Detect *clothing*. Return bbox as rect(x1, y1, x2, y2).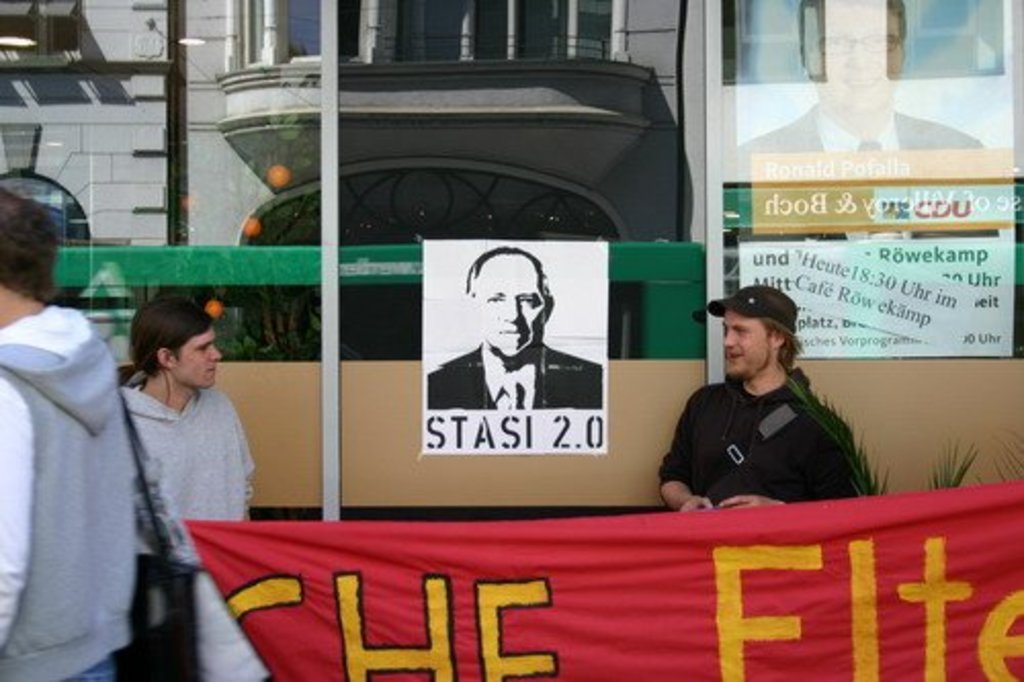
rect(659, 363, 881, 506).
